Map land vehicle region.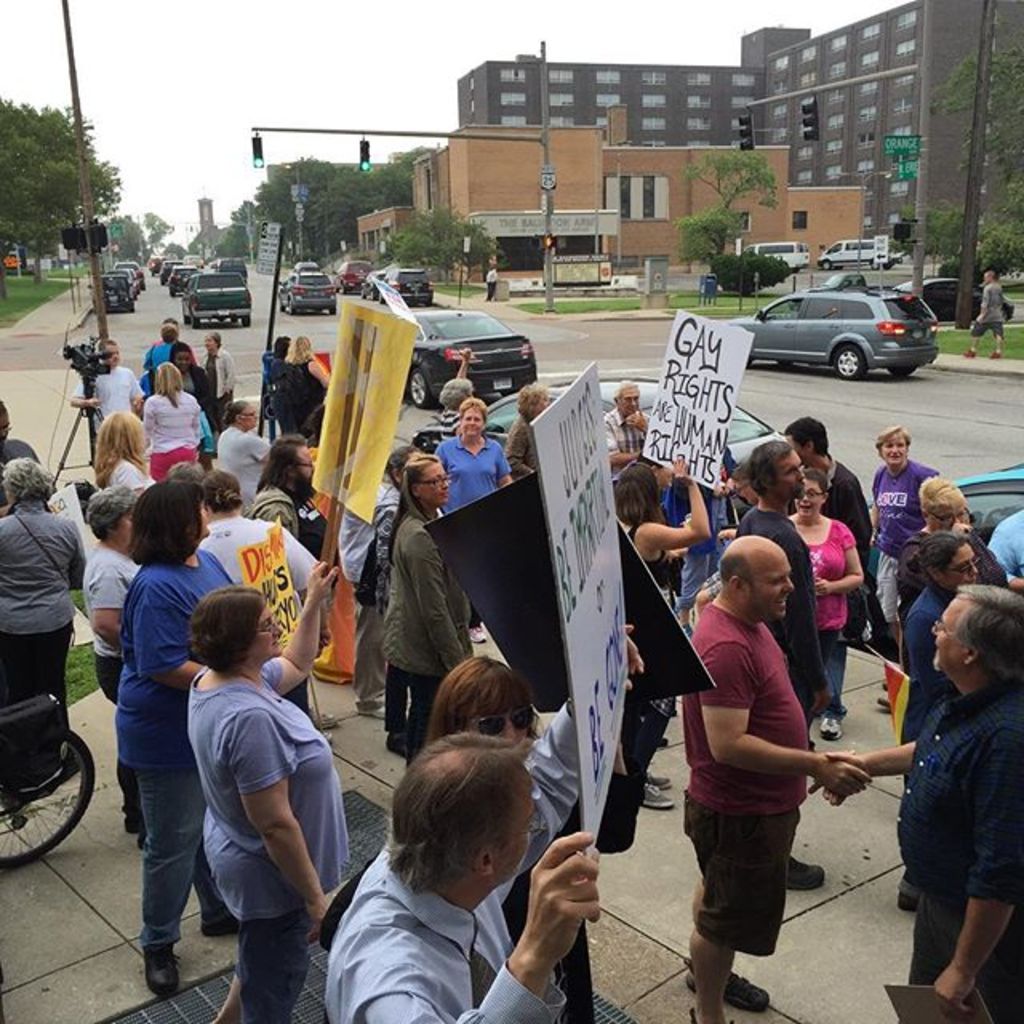
Mapped to [166,262,200,298].
